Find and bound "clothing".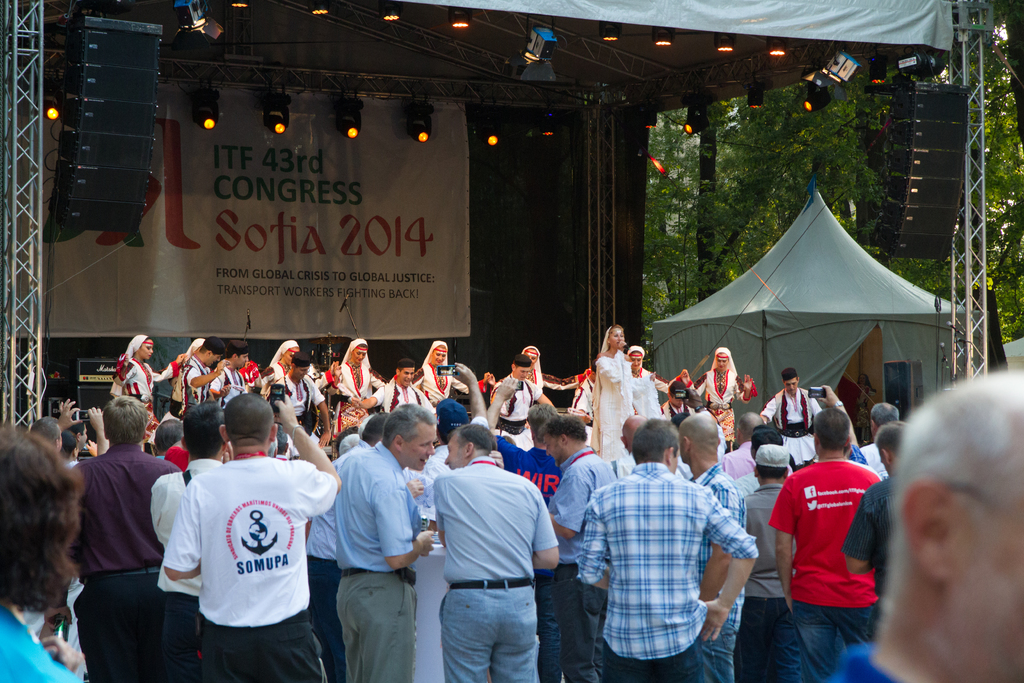
Bound: <bbox>144, 462, 225, 680</bbox>.
